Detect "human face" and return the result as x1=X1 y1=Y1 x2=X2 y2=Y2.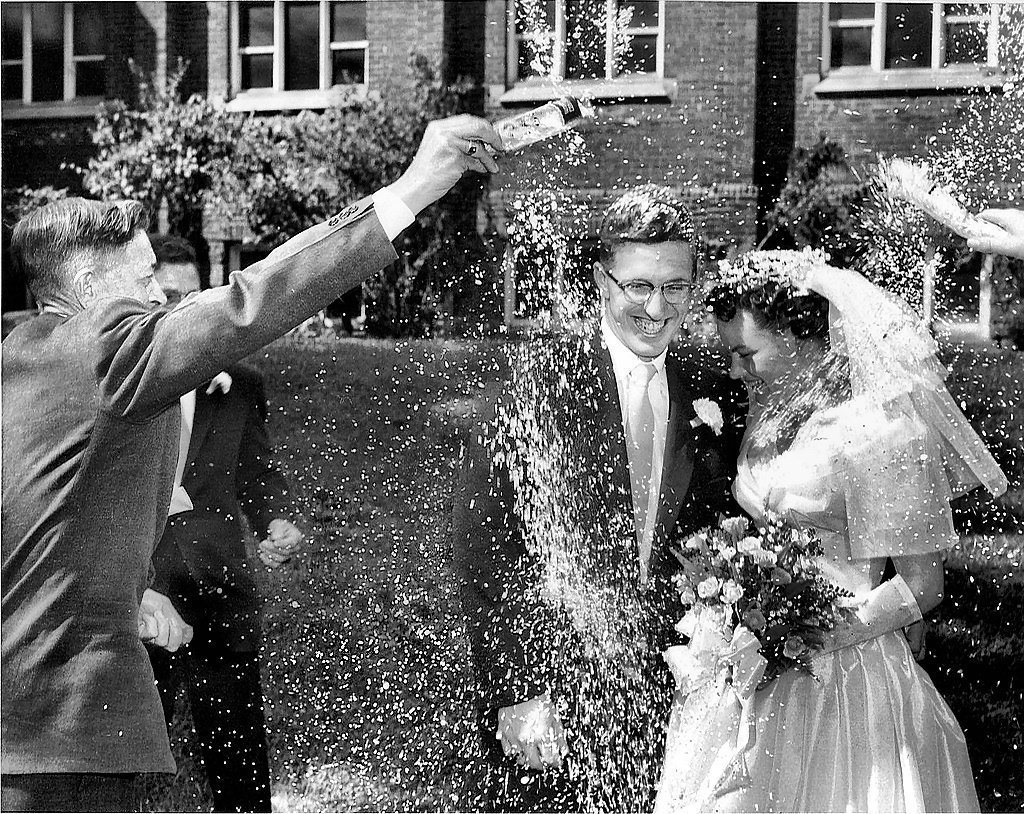
x1=719 y1=309 x2=809 y2=410.
